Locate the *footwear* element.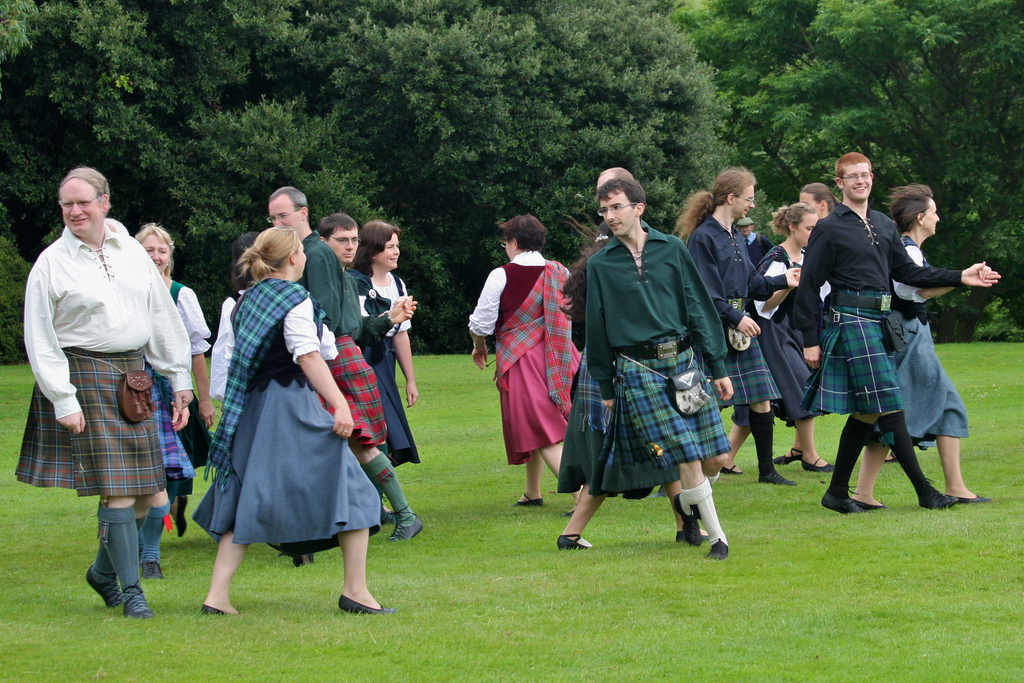
Element bbox: crop(850, 495, 887, 511).
